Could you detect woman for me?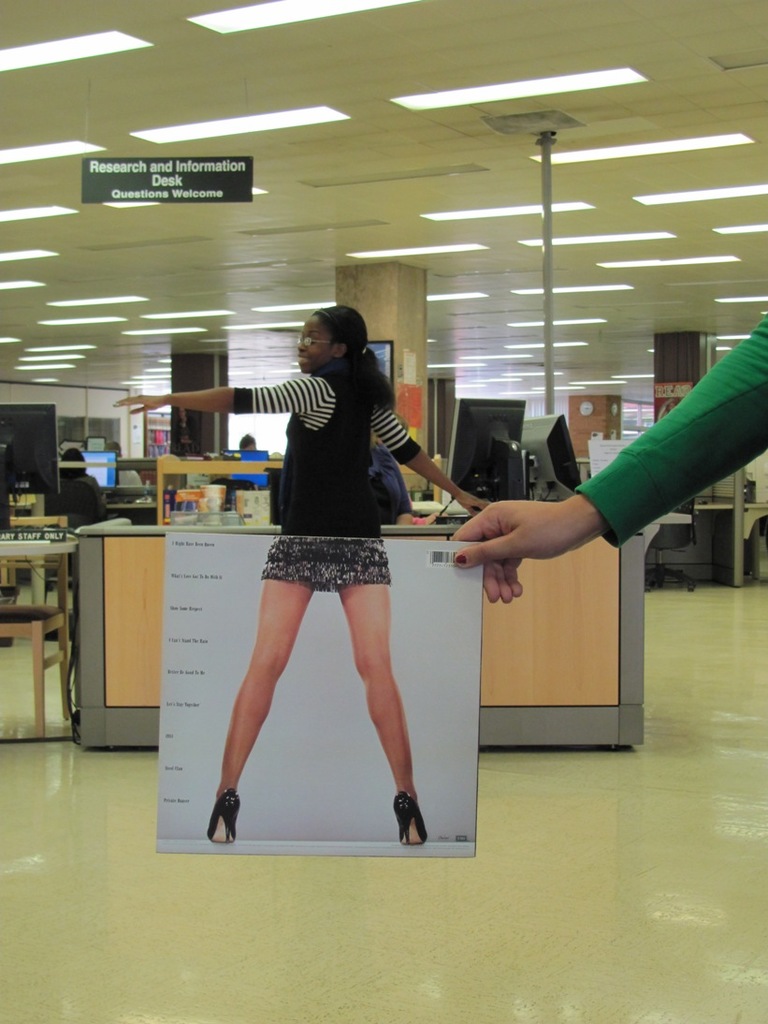
Detection result: l=196, t=307, r=459, b=831.
